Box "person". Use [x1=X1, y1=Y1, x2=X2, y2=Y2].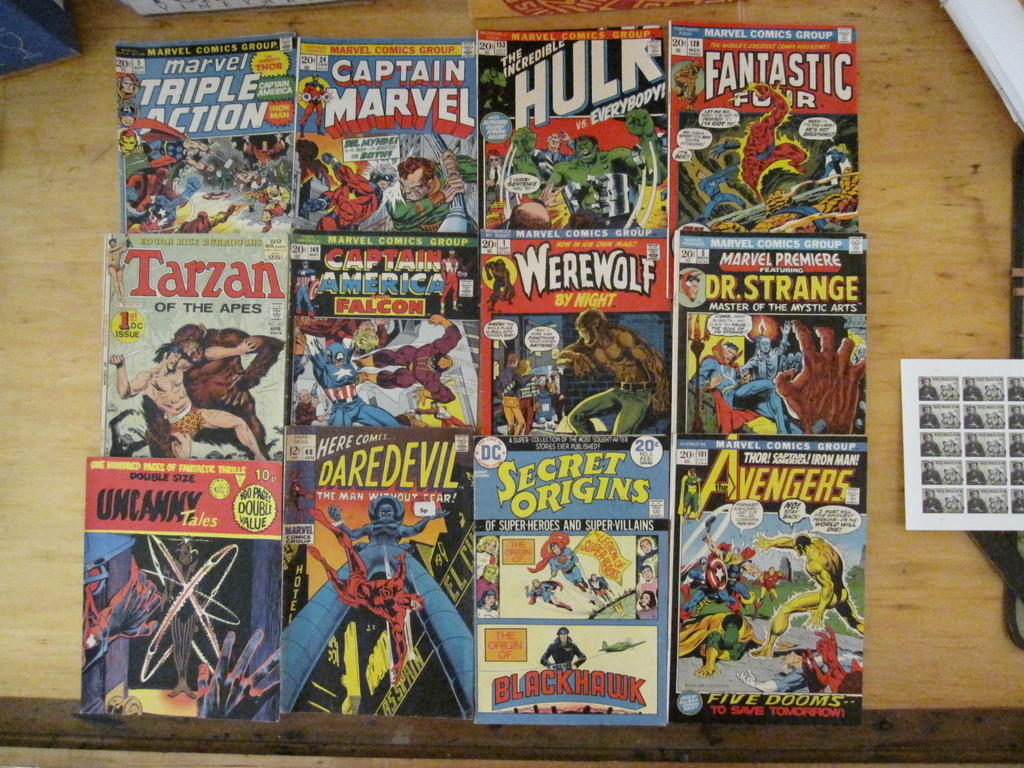
[x1=952, y1=493, x2=961, y2=513].
